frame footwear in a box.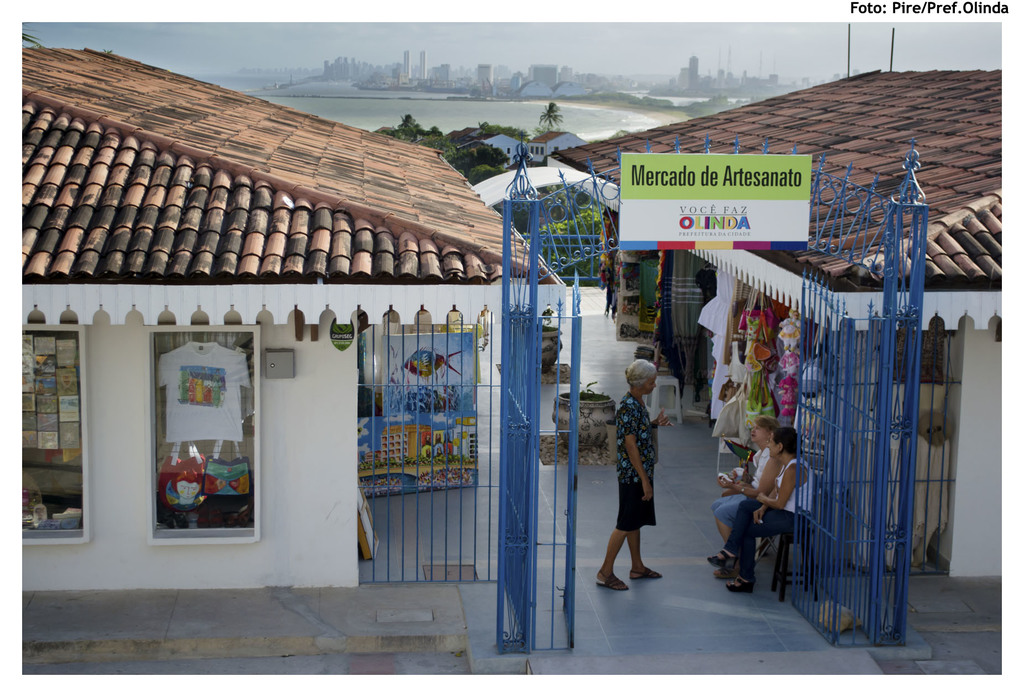
[left=597, top=574, right=634, bottom=595].
